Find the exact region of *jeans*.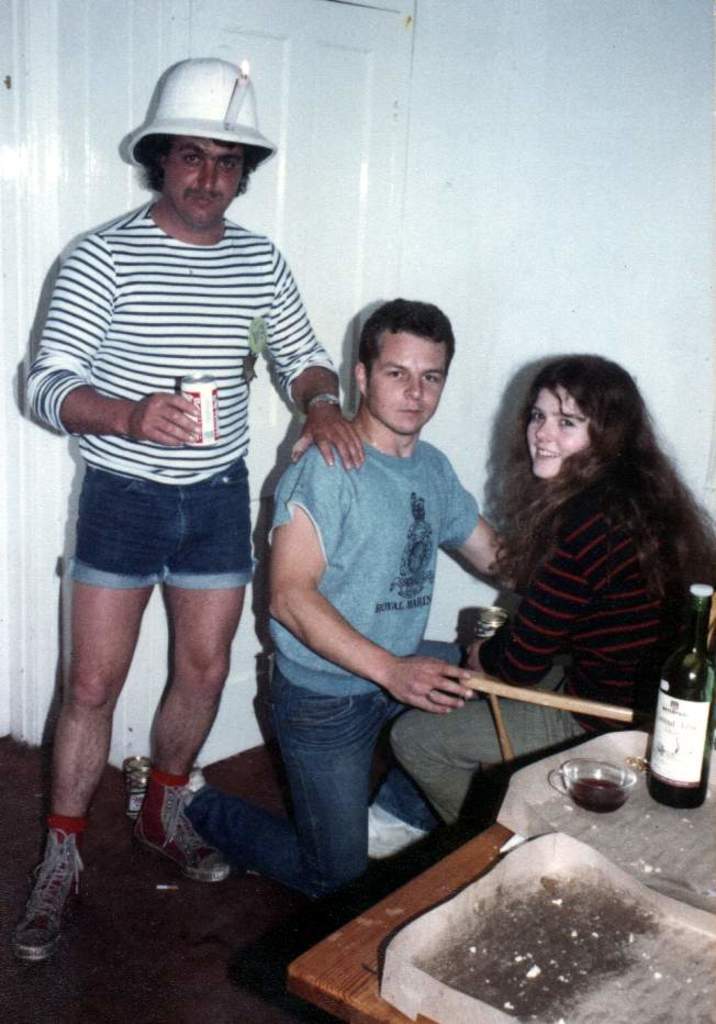
Exact region: bbox(193, 646, 488, 911).
